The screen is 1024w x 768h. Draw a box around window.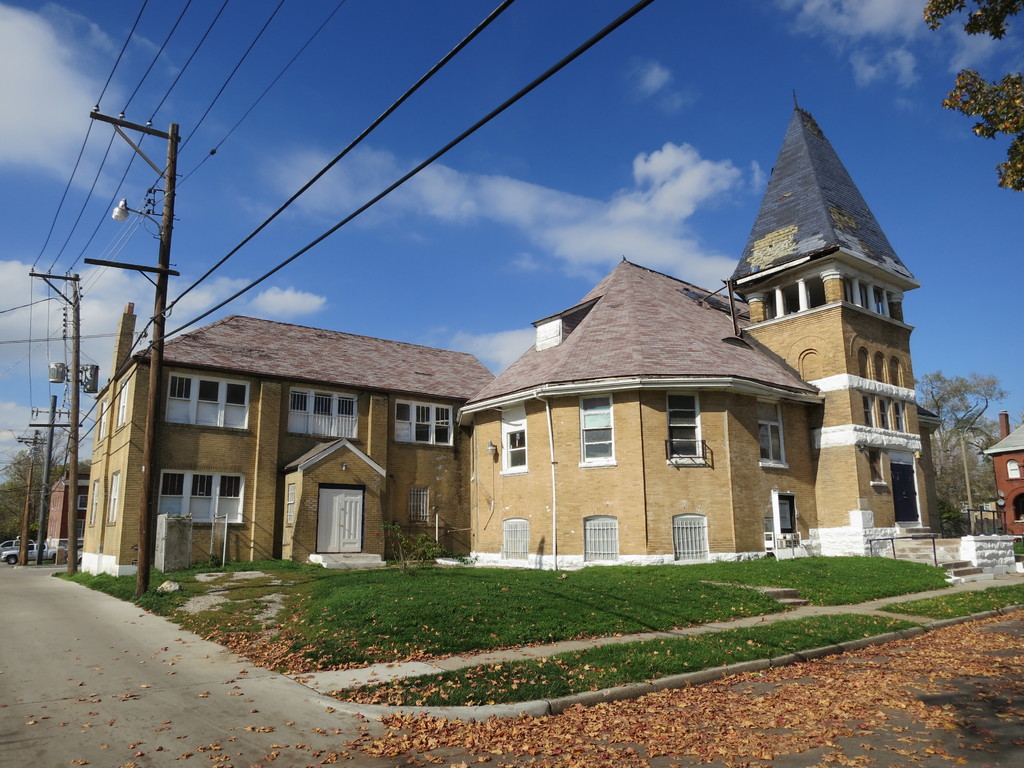
[579,396,609,464].
